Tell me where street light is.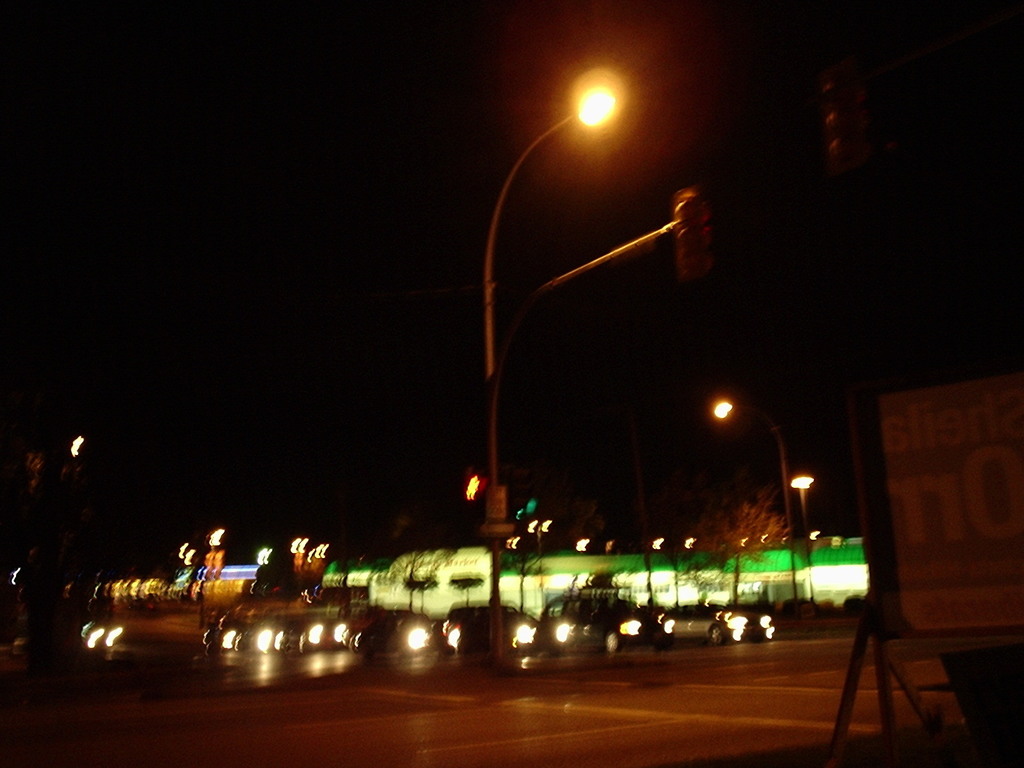
street light is at l=708, t=394, r=800, b=600.
